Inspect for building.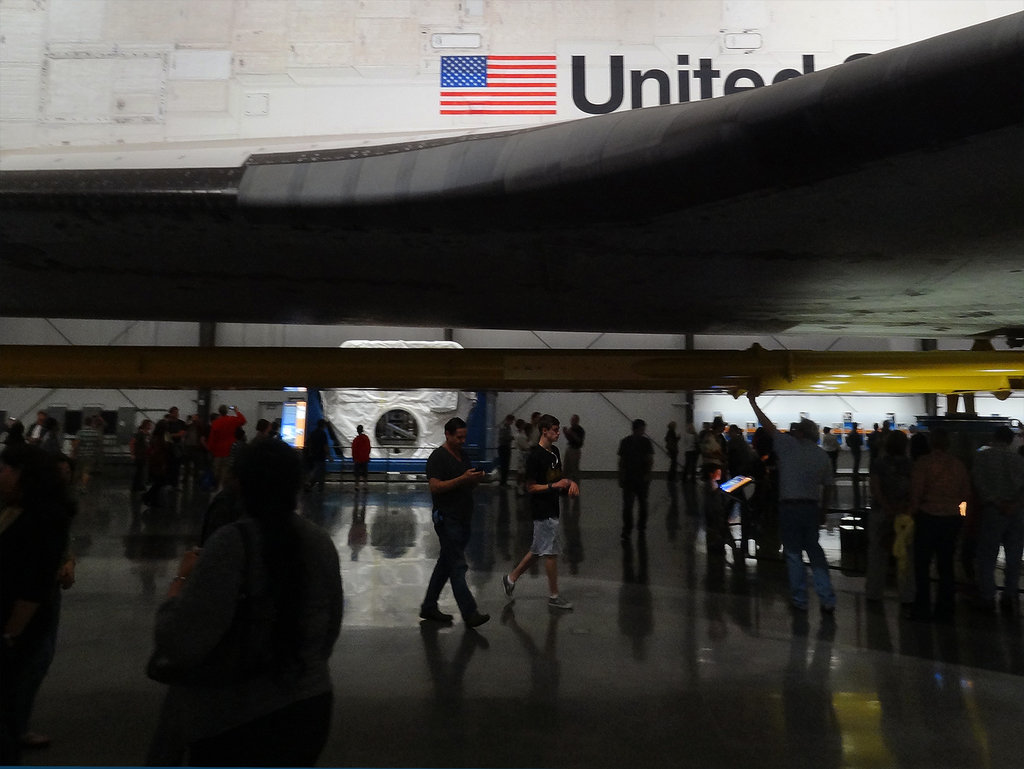
Inspection: <bbox>1, 0, 1023, 761</bbox>.
